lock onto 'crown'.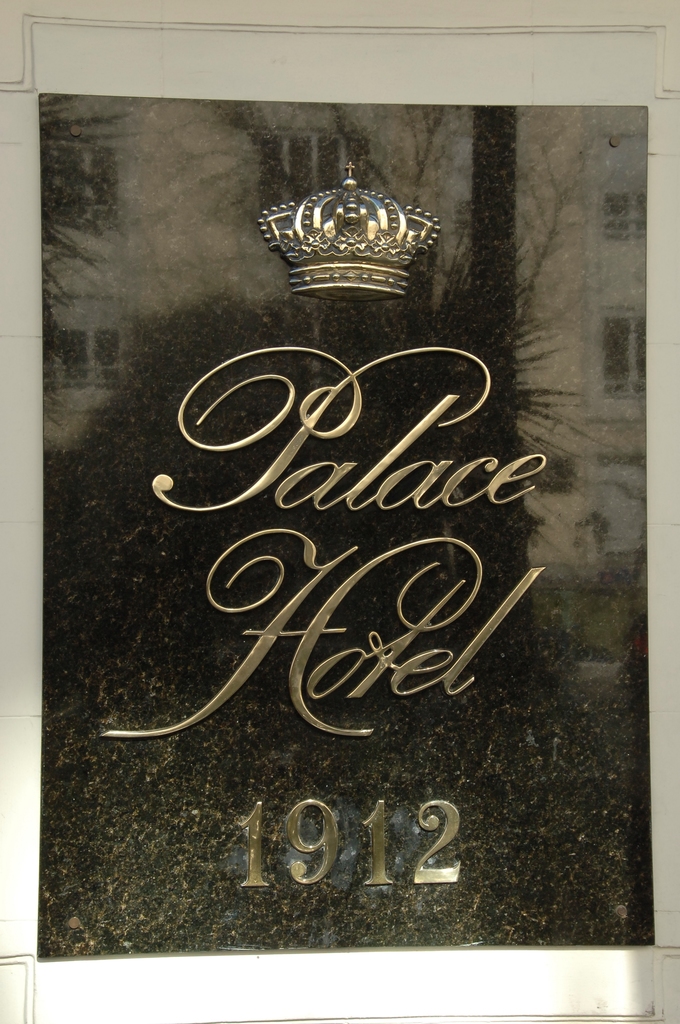
Locked: BBox(256, 162, 443, 304).
